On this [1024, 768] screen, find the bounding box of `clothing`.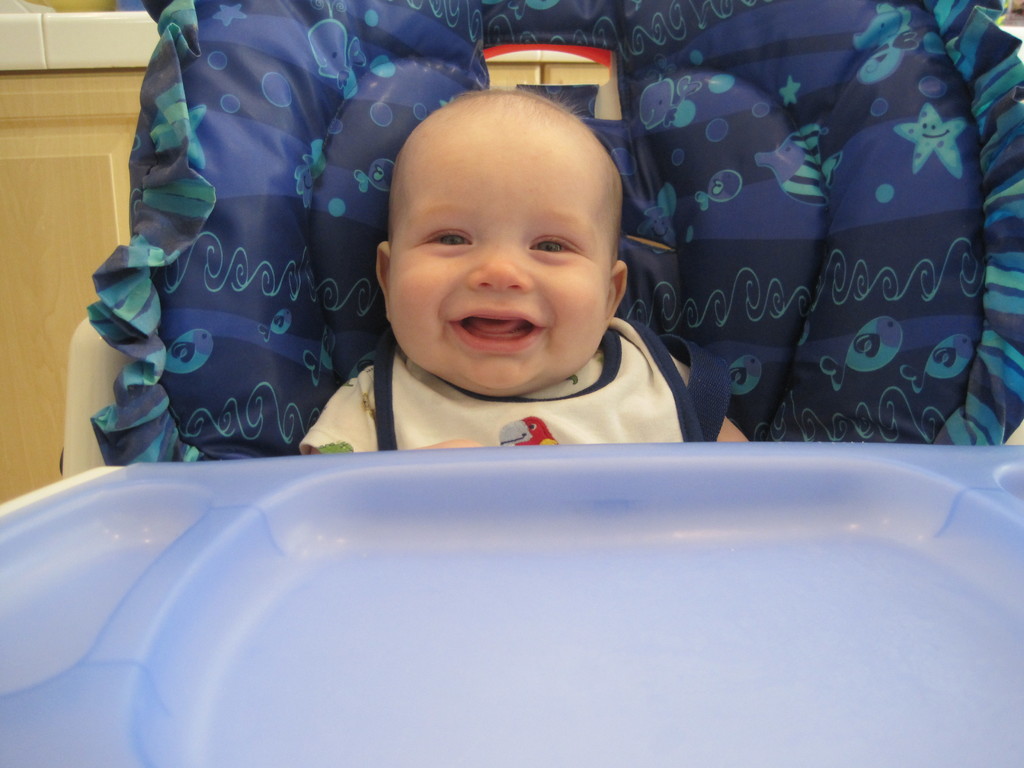
Bounding box: bbox=[295, 312, 687, 449].
